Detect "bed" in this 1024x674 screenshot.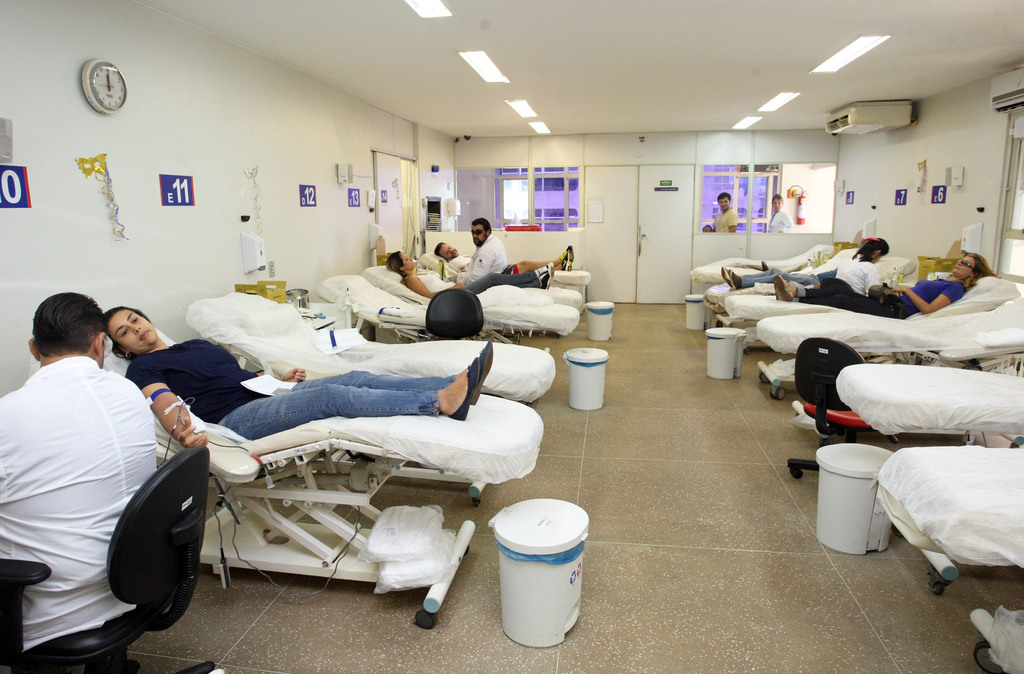
Detection: left=719, top=284, right=1014, bottom=321.
